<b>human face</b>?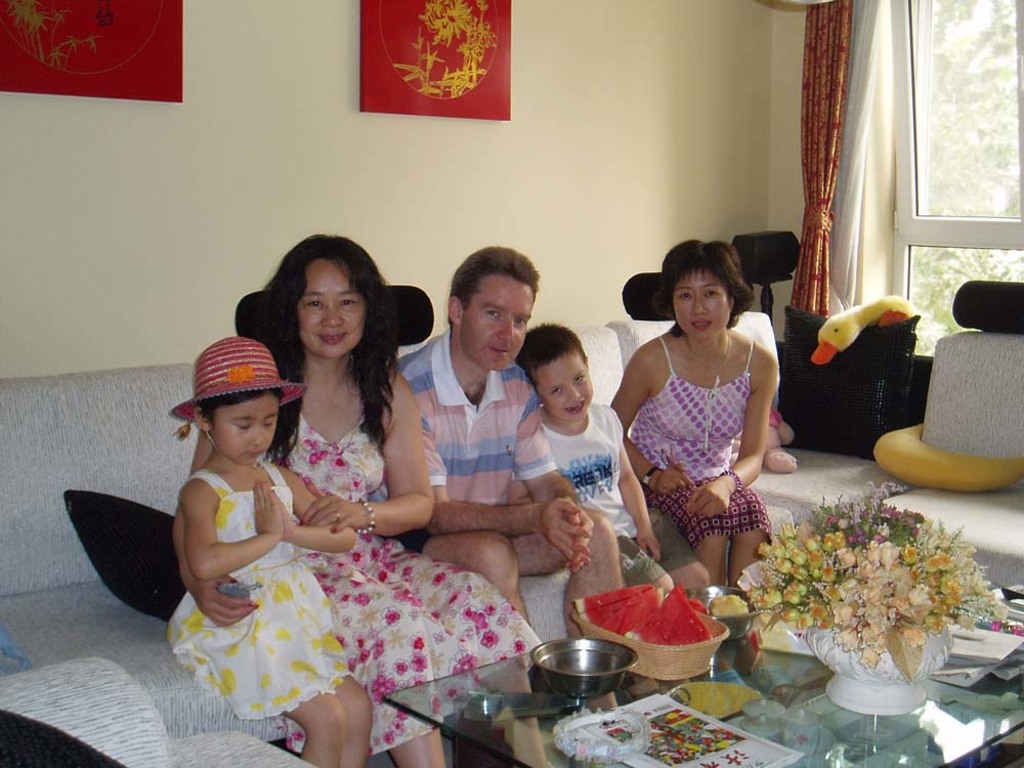
select_region(461, 273, 534, 372)
